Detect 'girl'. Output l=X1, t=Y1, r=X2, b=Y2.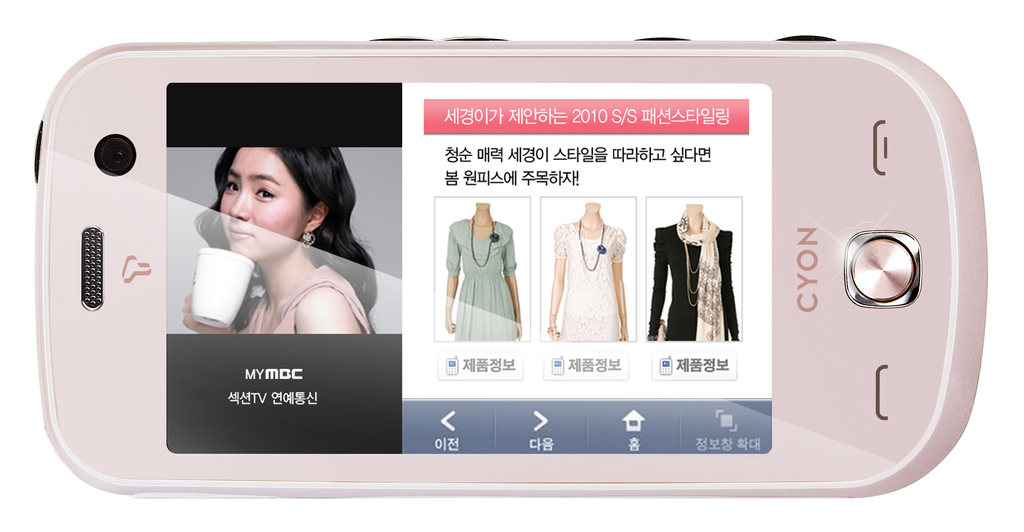
l=180, t=143, r=378, b=339.
